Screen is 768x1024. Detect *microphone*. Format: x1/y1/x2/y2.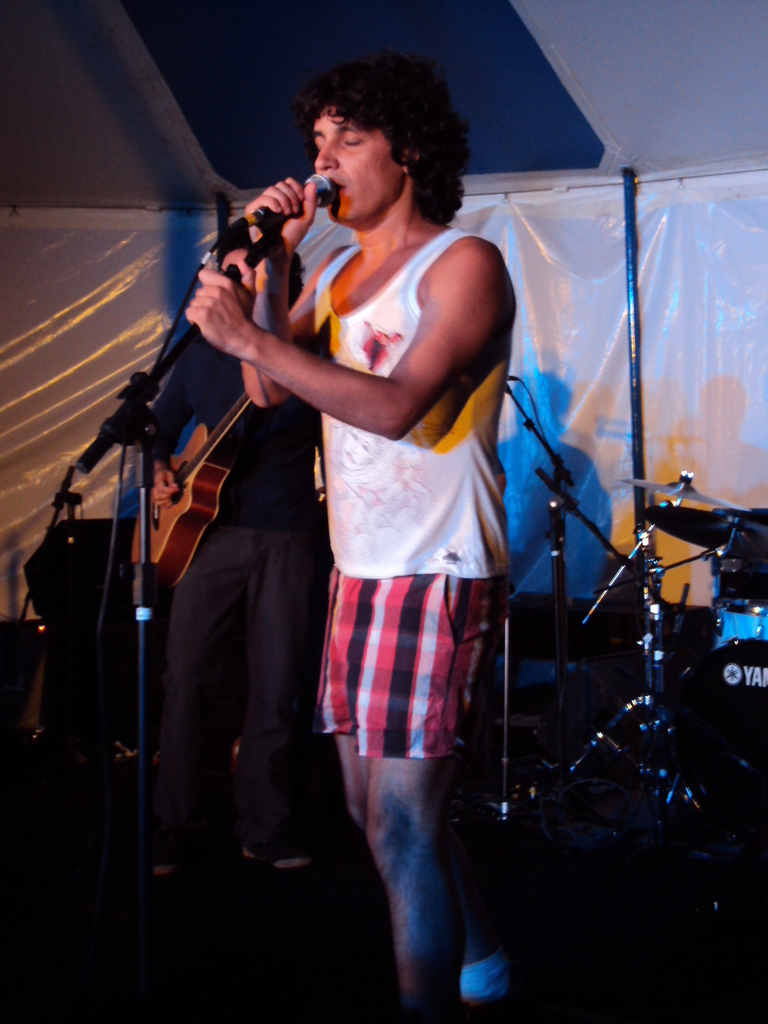
214/168/345/249.
